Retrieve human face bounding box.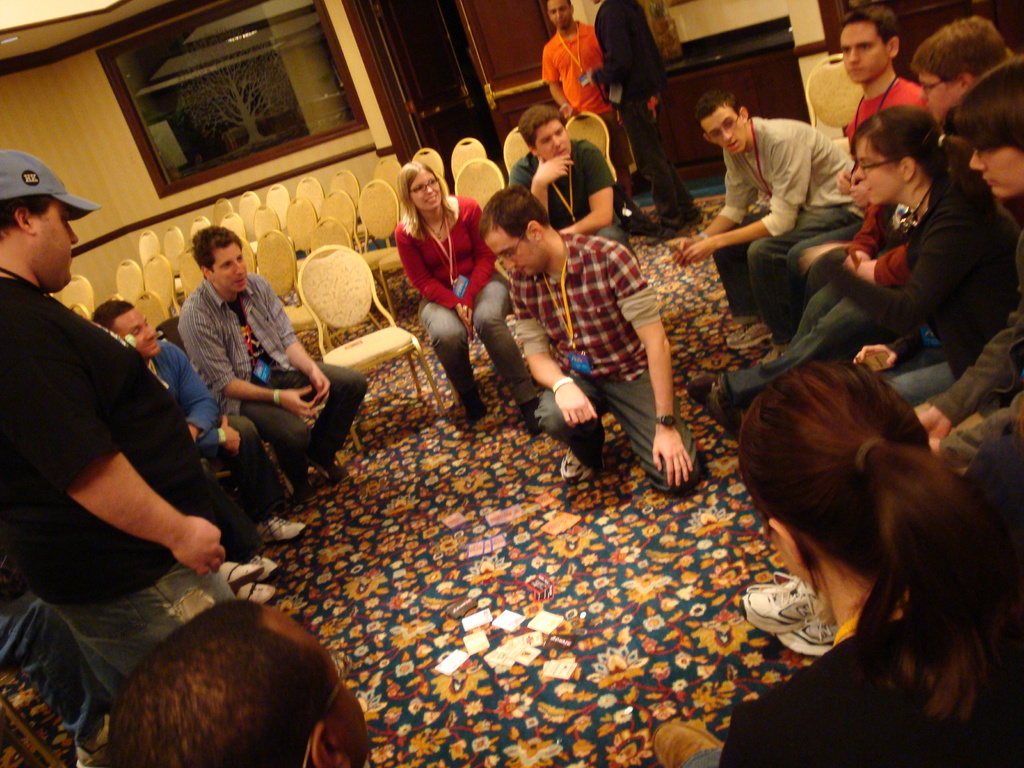
Bounding box: (854, 136, 895, 204).
